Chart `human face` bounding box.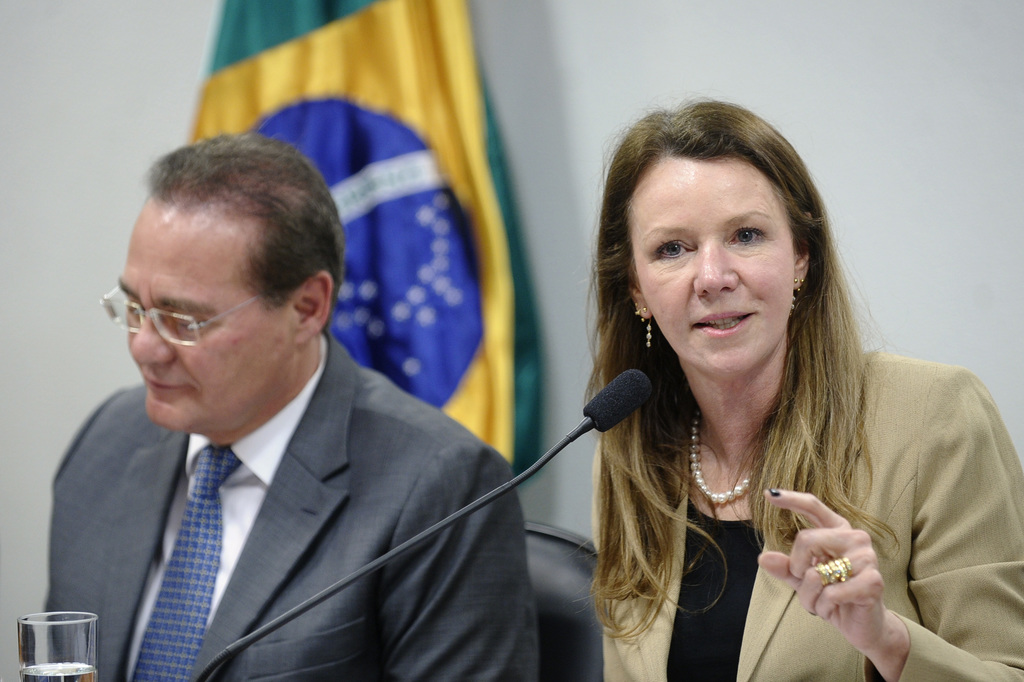
Charted: bbox=(105, 194, 294, 432).
